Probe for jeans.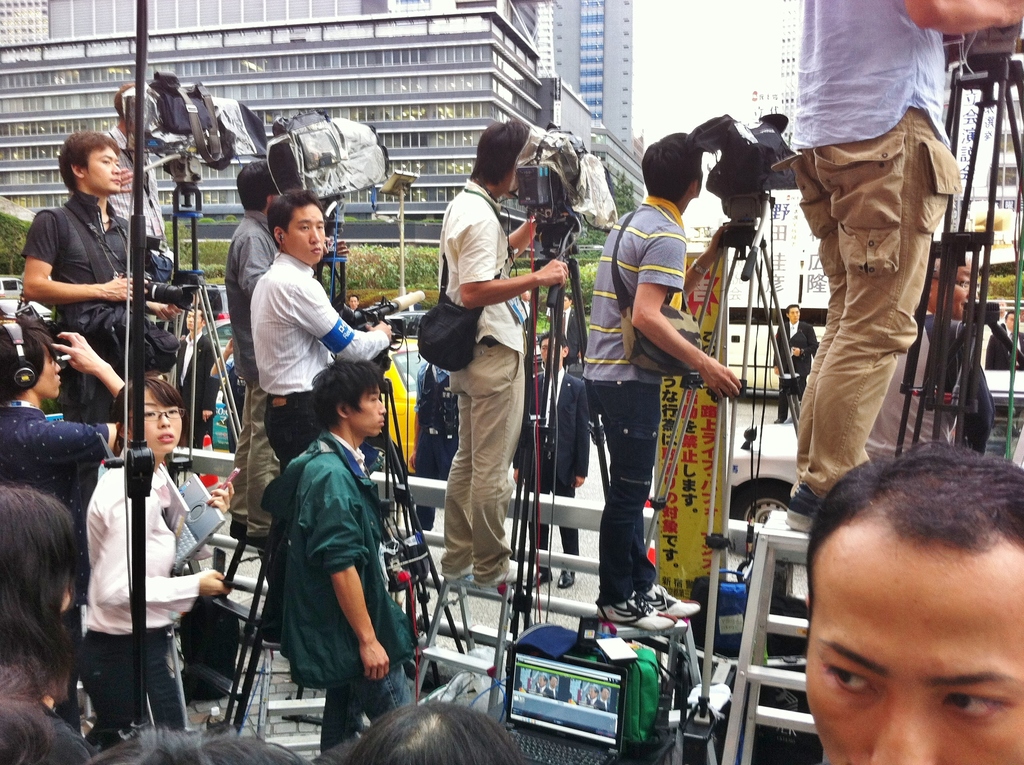
Probe result: box=[65, 627, 180, 725].
